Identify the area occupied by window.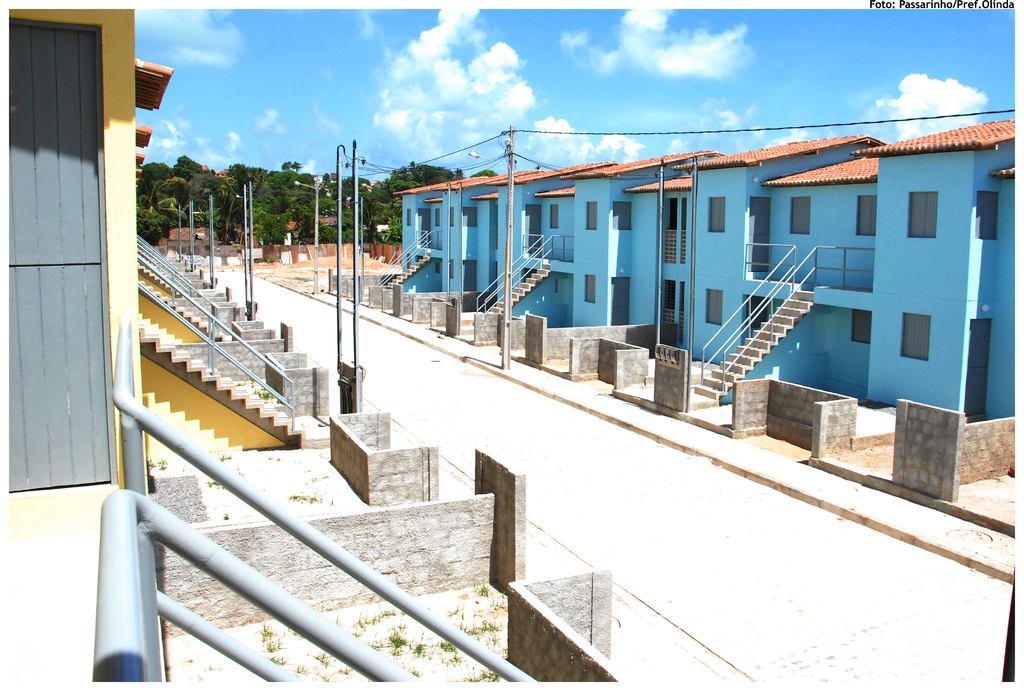
Area: rect(550, 207, 560, 230).
